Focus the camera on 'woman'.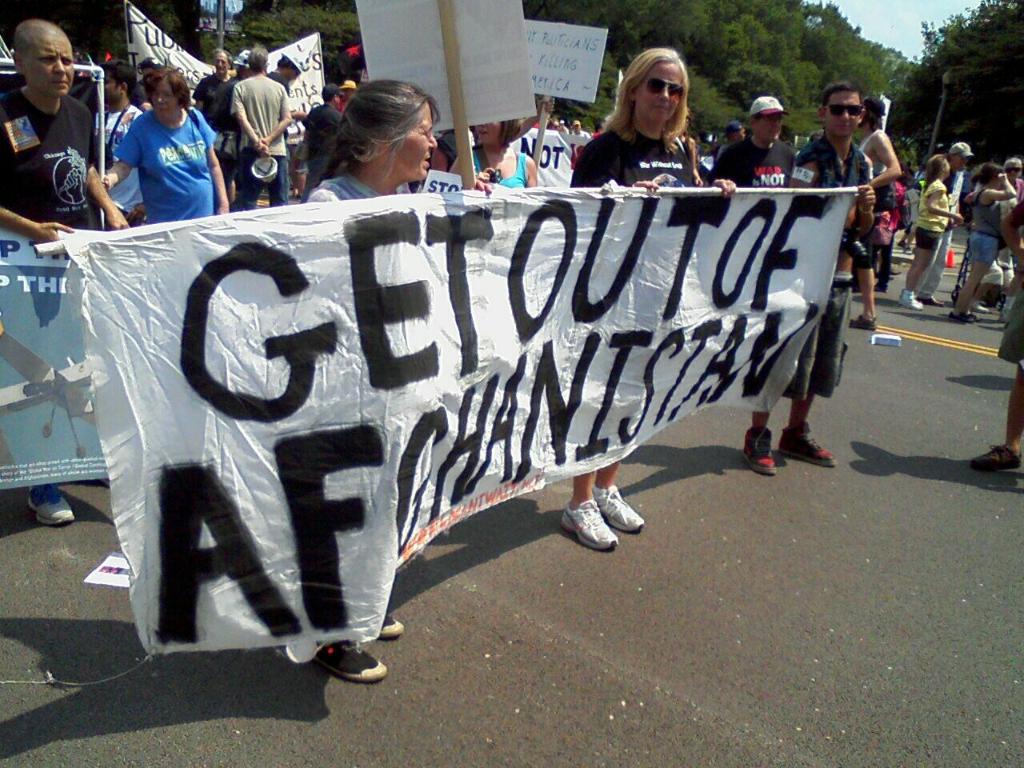
Focus region: bbox=[951, 163, 1015, 319].
